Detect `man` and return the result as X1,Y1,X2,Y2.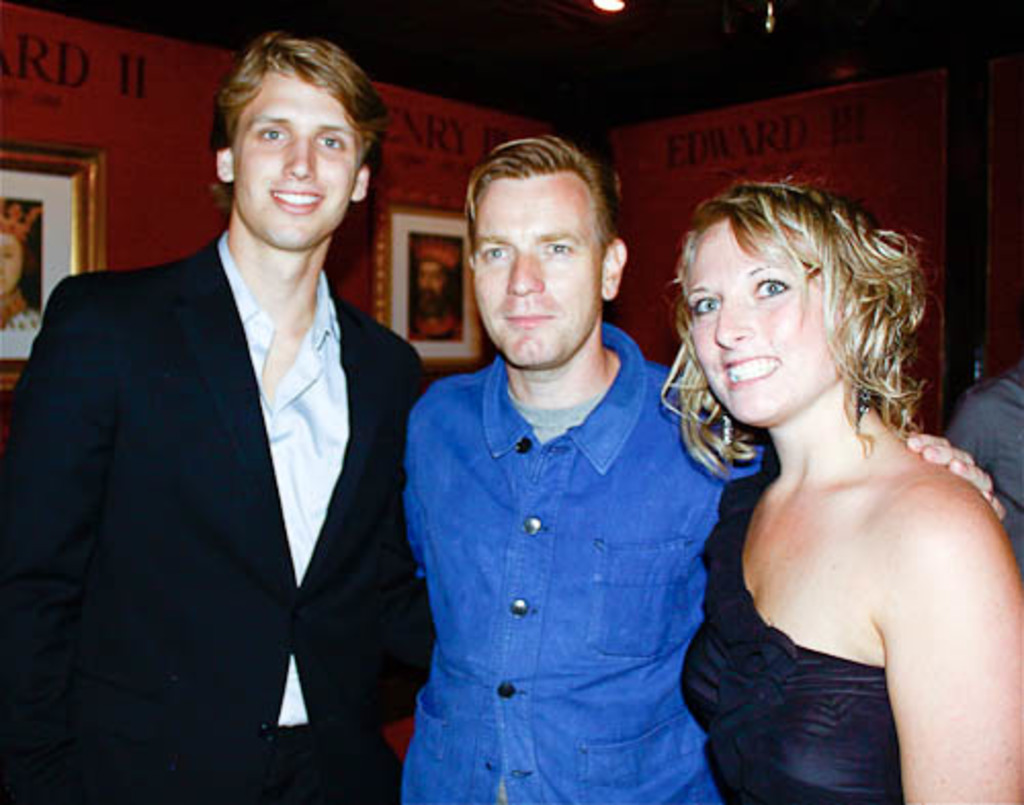
20,31,444,797.
